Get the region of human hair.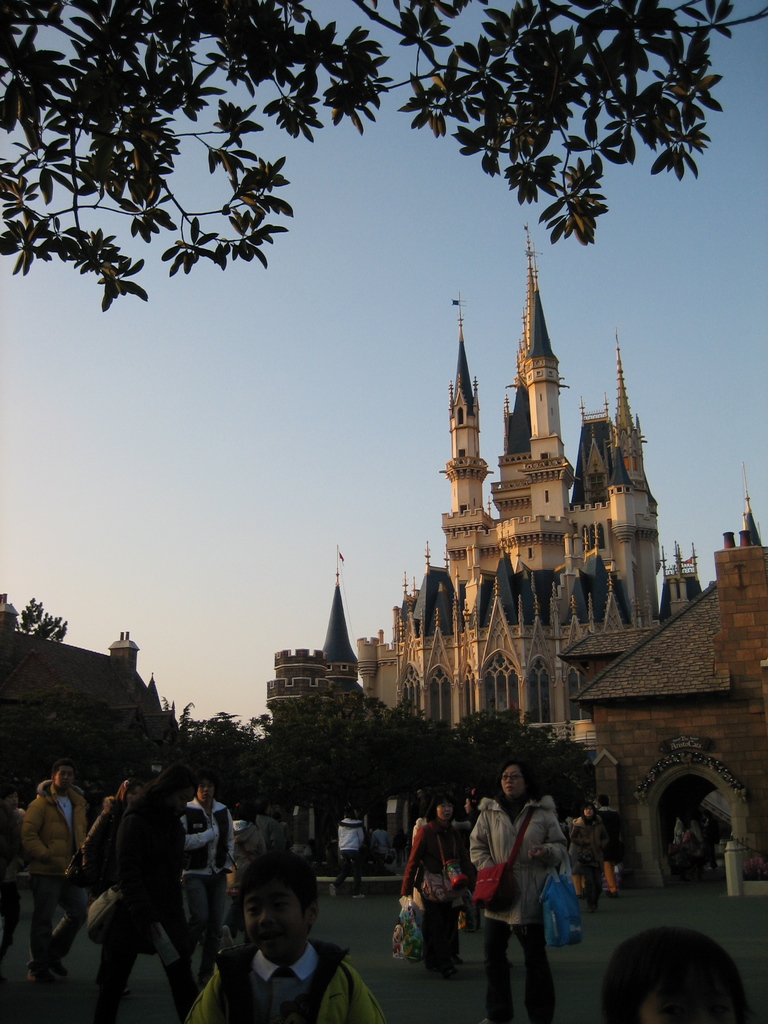
115,778,138,810.
